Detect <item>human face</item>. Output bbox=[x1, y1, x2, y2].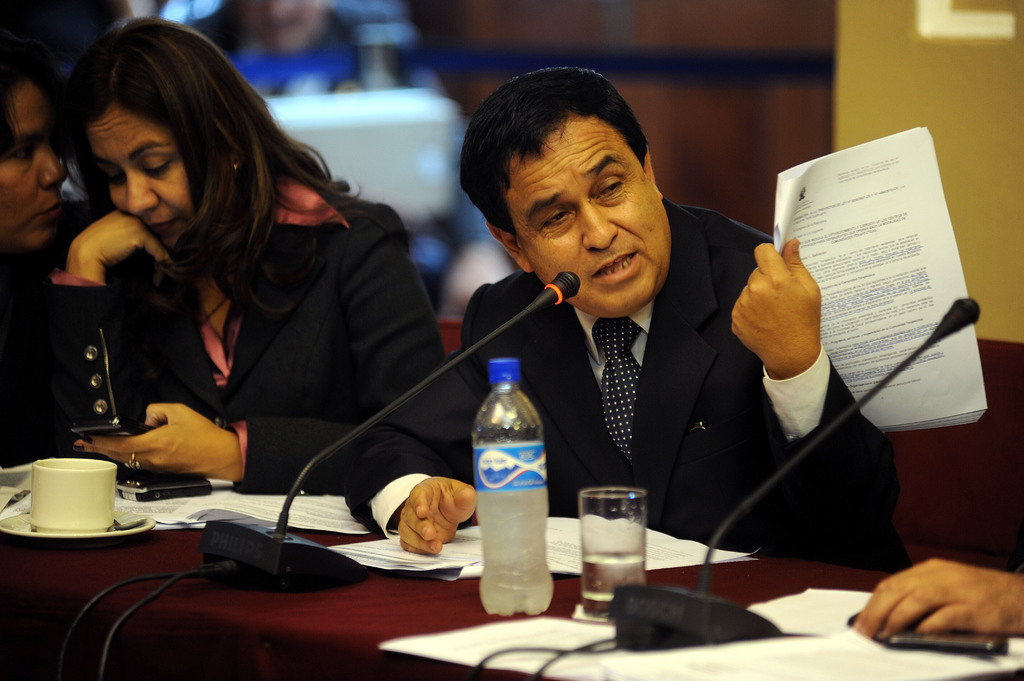
bbox=[0, 78, 65, 255].
